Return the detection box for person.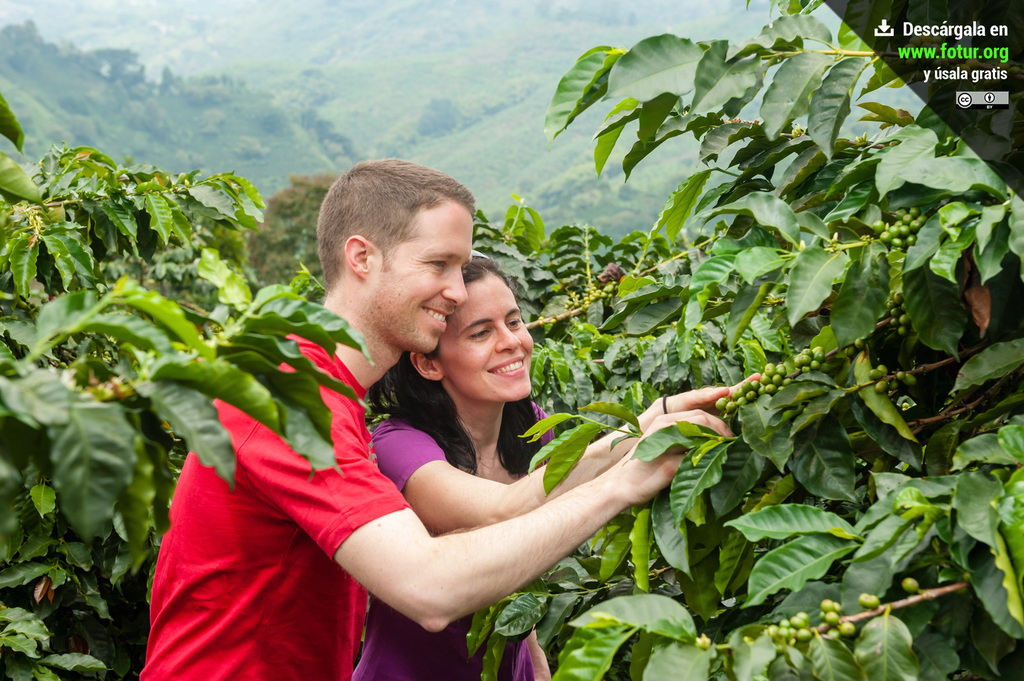
l=348, t=250, r=559, b=678.
